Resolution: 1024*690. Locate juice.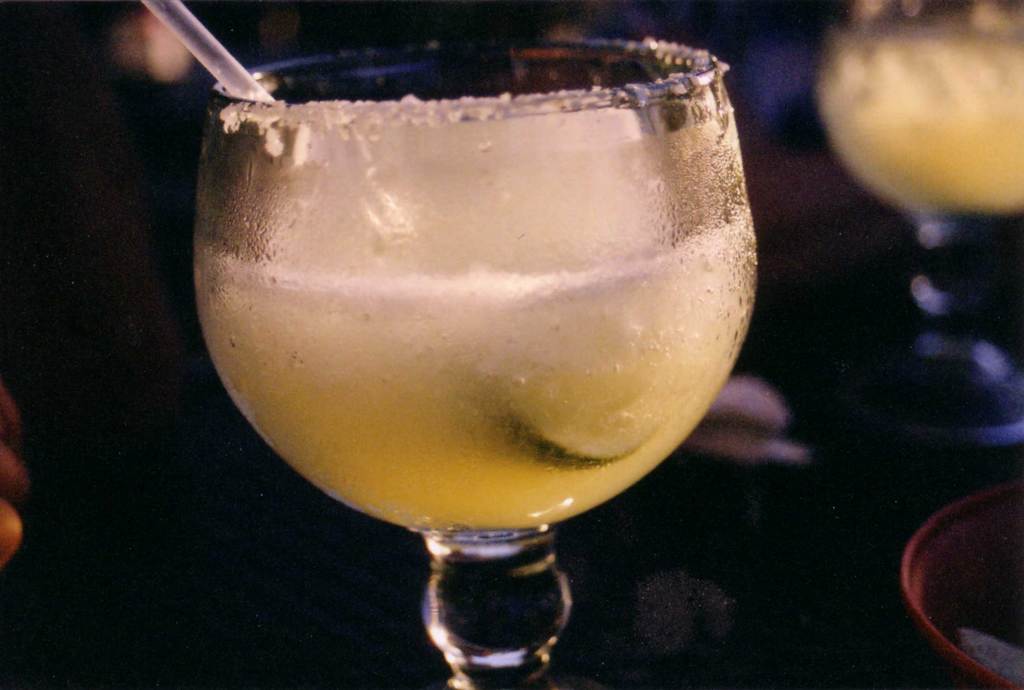
[left=817, top=39, right=1023, bottom=221].
